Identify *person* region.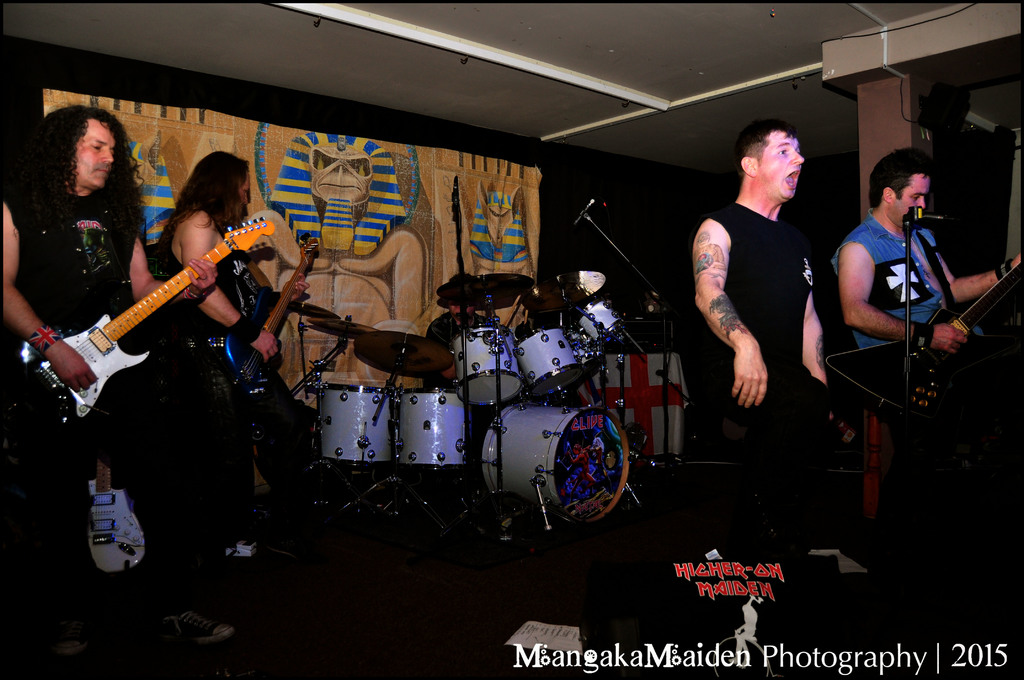
Region: <box>684,111,825,463</box>.
